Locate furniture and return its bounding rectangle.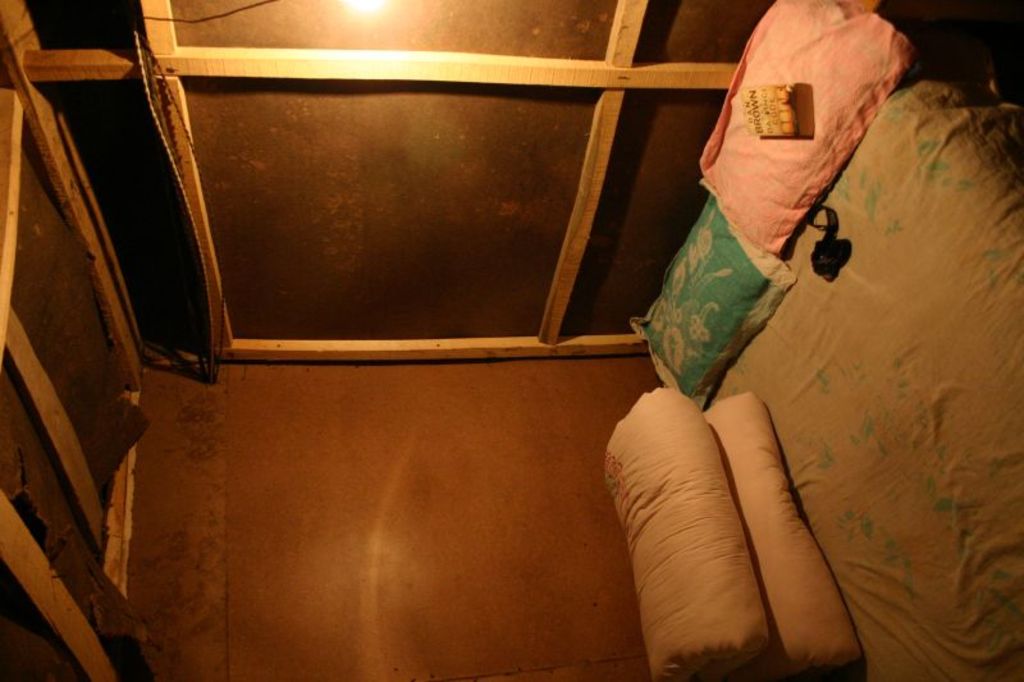
bbox(703, 24, 1023, 681).
